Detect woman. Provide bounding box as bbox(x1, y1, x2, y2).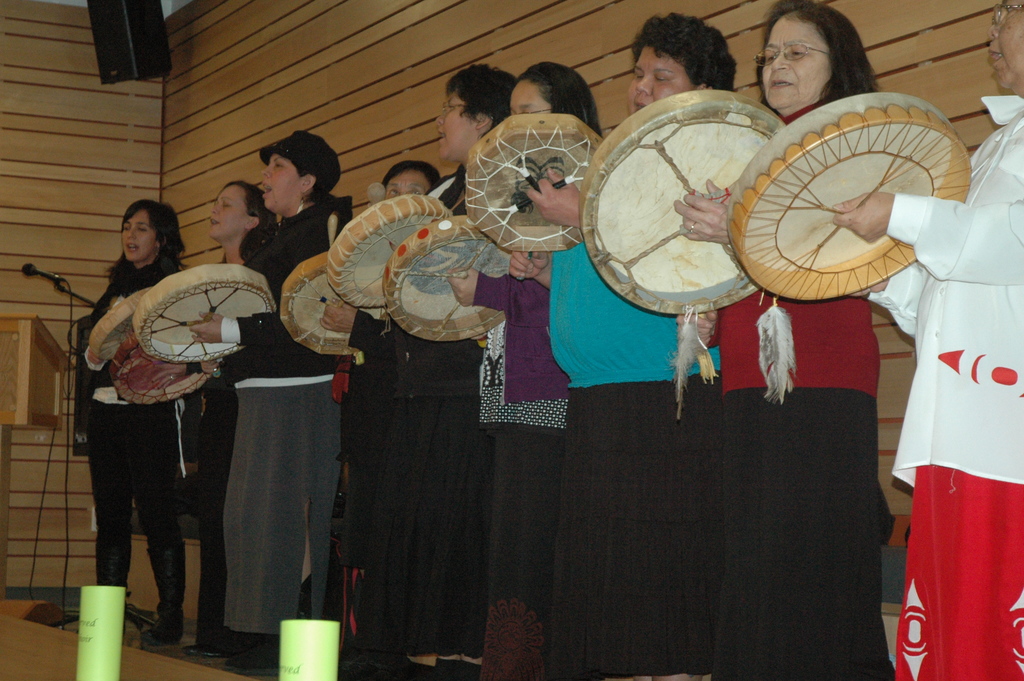
bbox(672, 2, 897, 680).
